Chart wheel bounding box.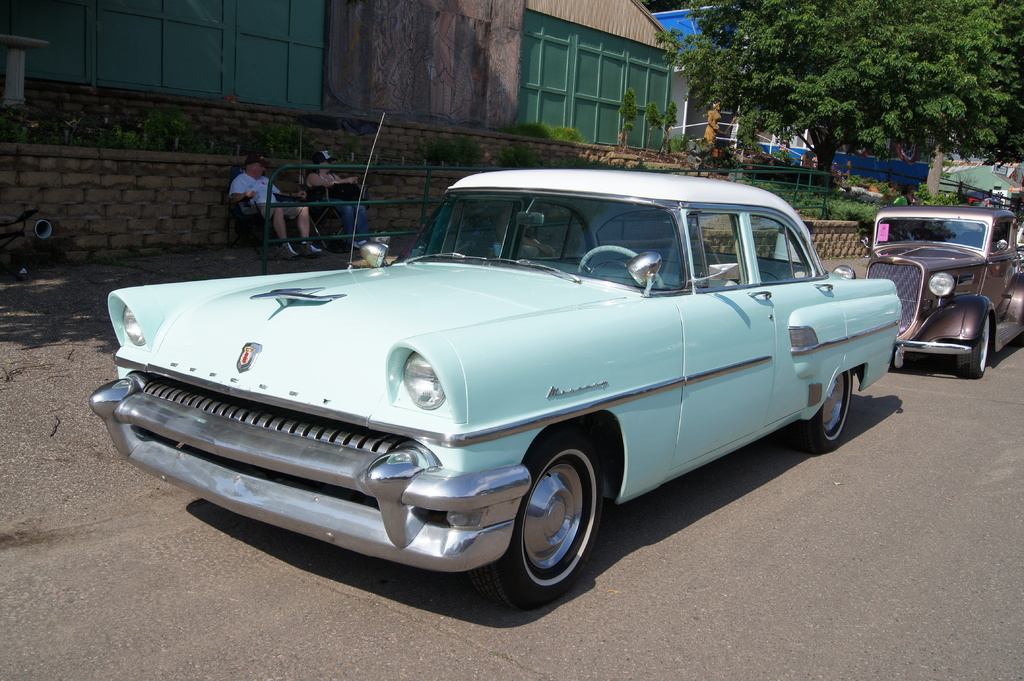
Charted: x1=791, y1=366, x2=855, y2=457.
